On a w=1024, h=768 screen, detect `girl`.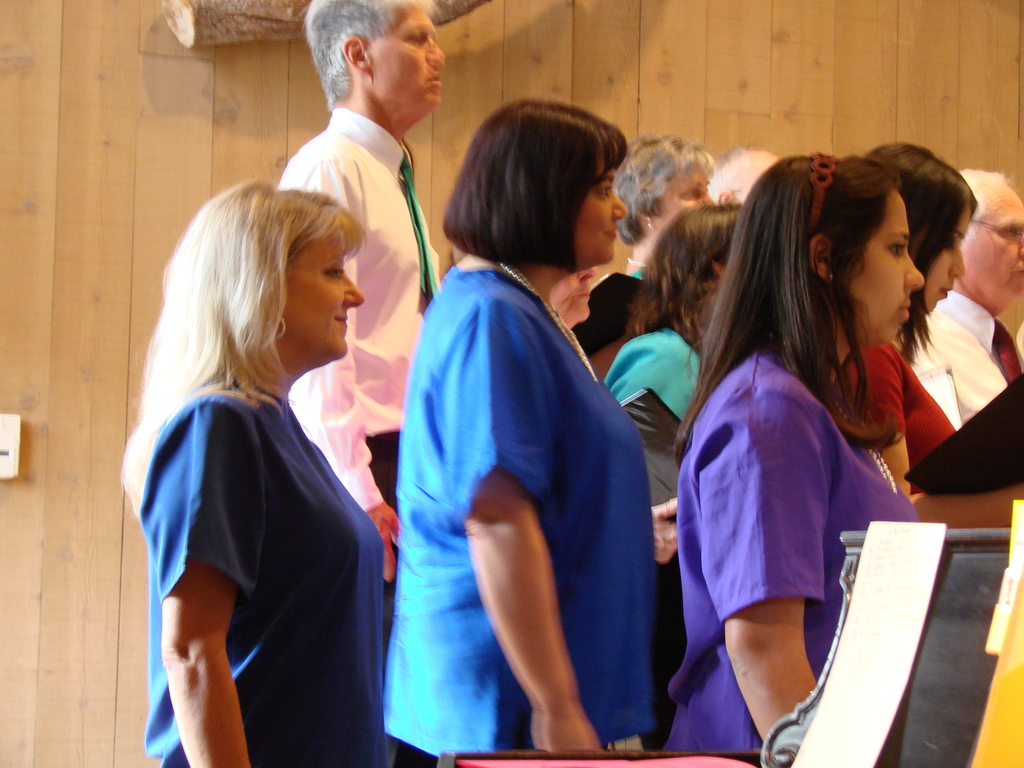
(662, 152, 925, 753).
